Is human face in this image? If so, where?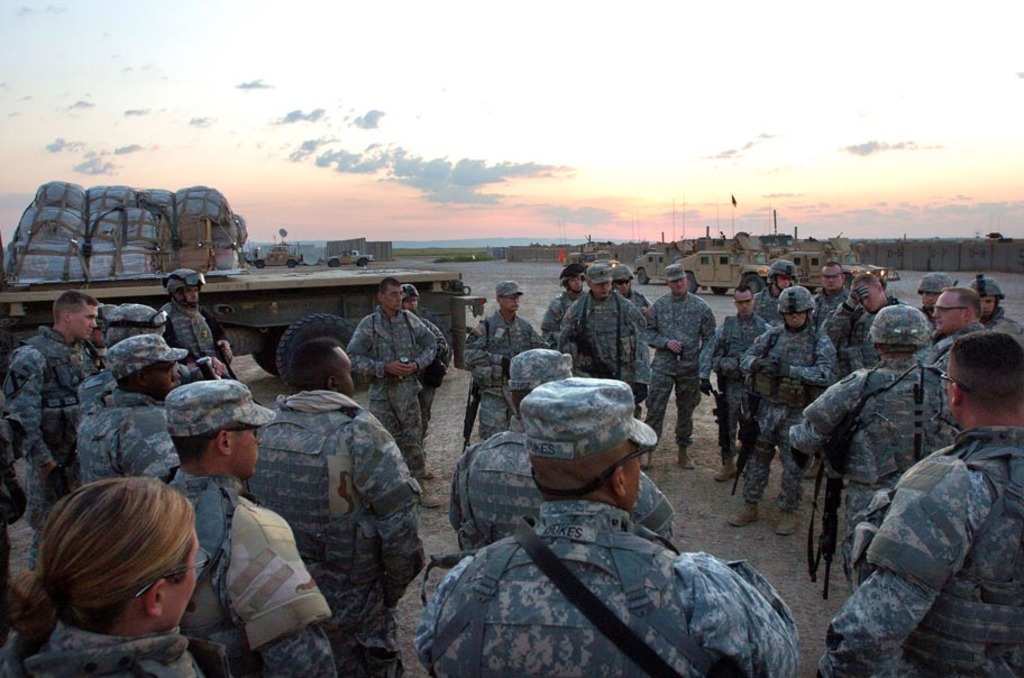
Yes, at box(623, 446, 640, 510).
